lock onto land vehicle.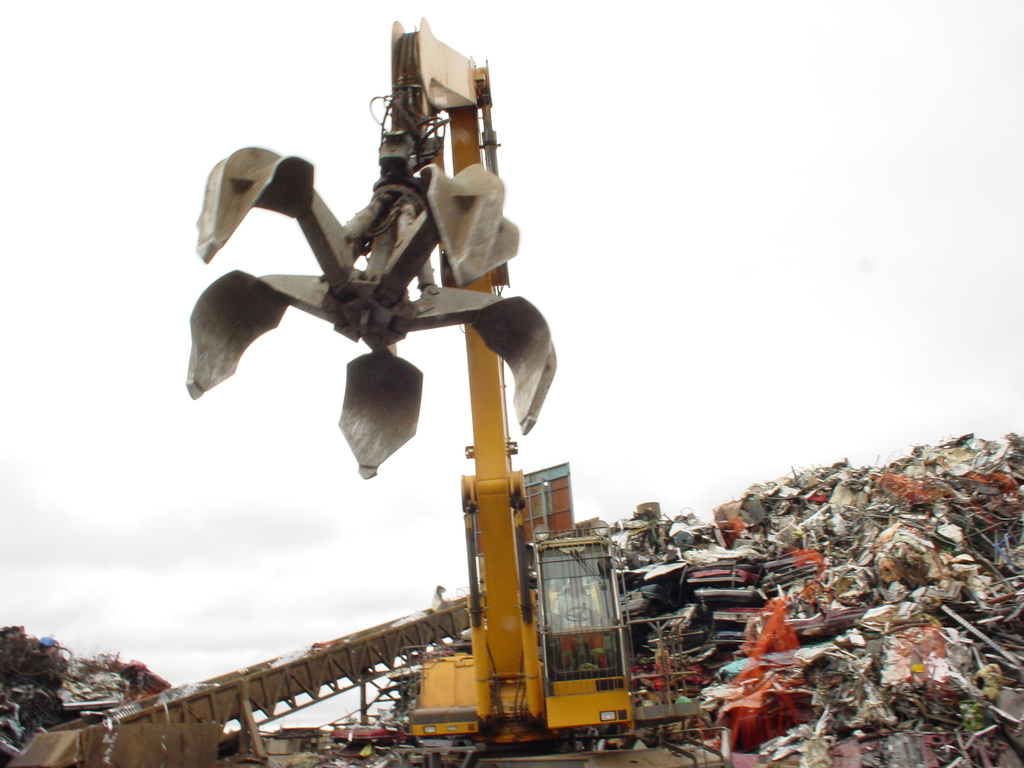
Locked: locate(2, 15, 728, 766).
